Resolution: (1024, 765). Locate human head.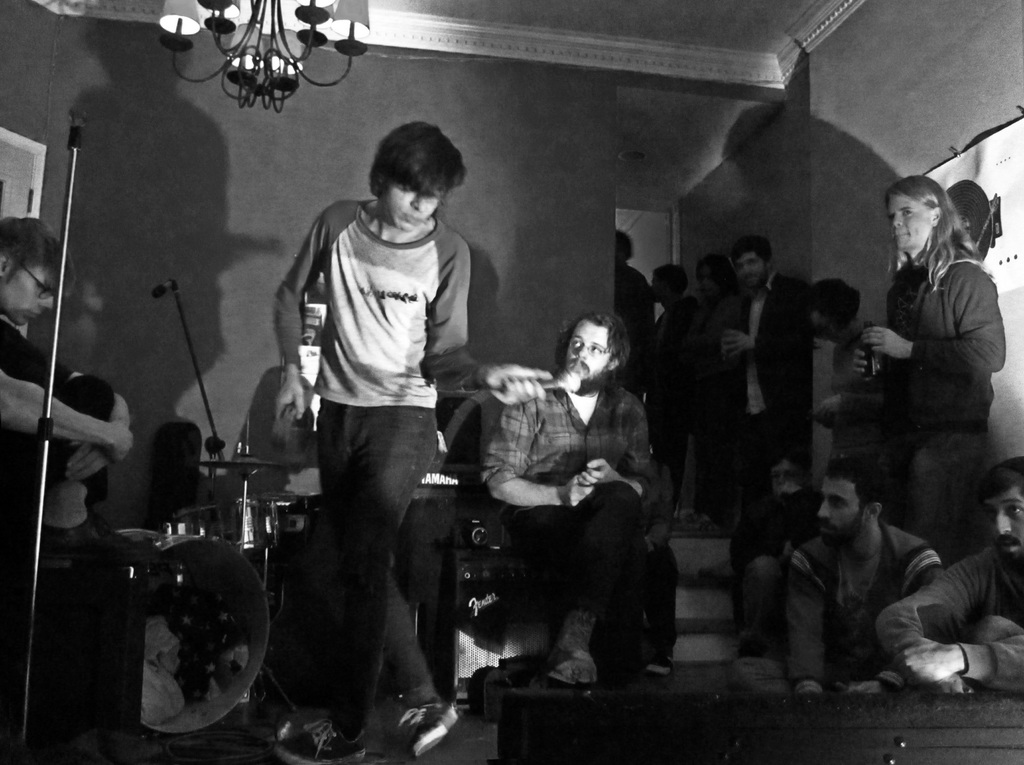
l=814, t=467, r=901, b=542.
